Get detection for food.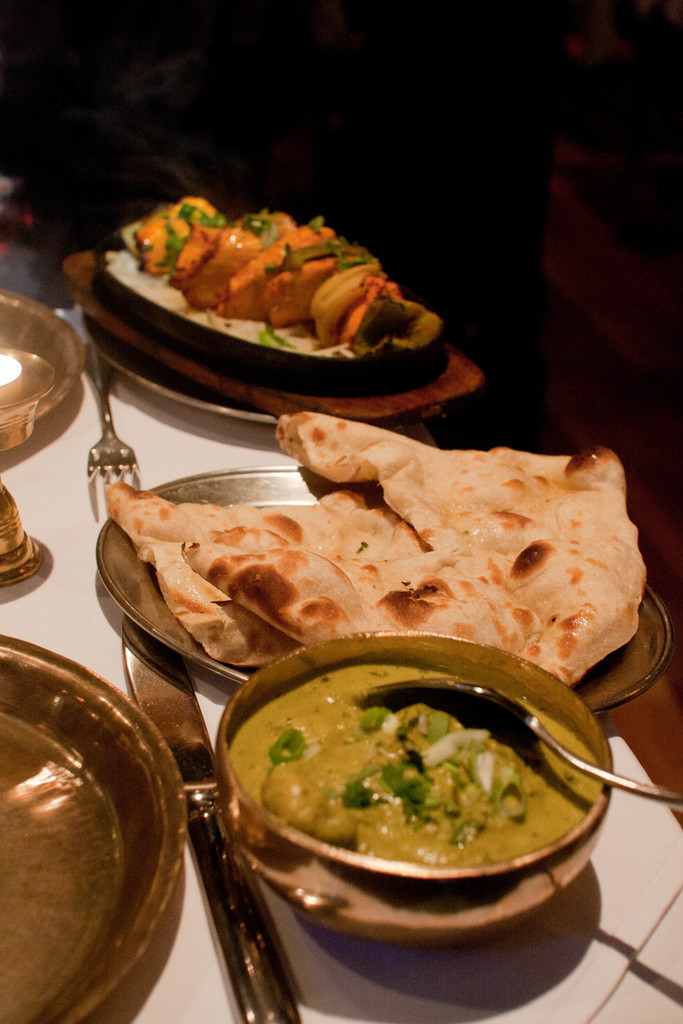
Detection: 224/653/601/870.
